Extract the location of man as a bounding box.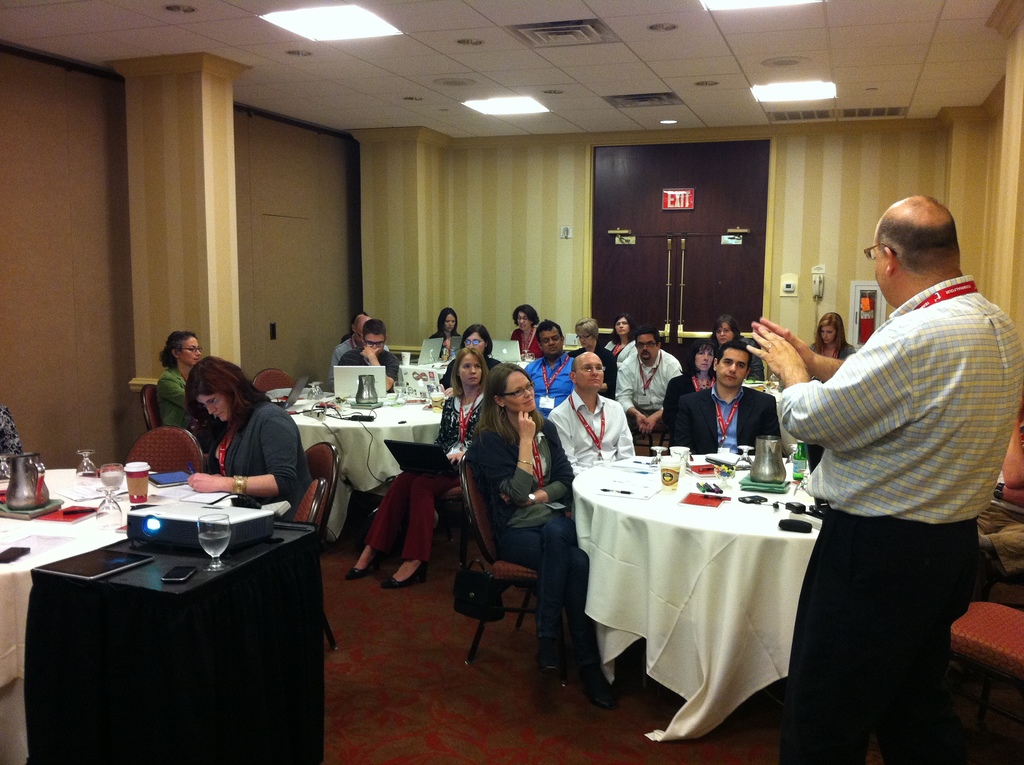
BBox(331, 311, 391, 389).
